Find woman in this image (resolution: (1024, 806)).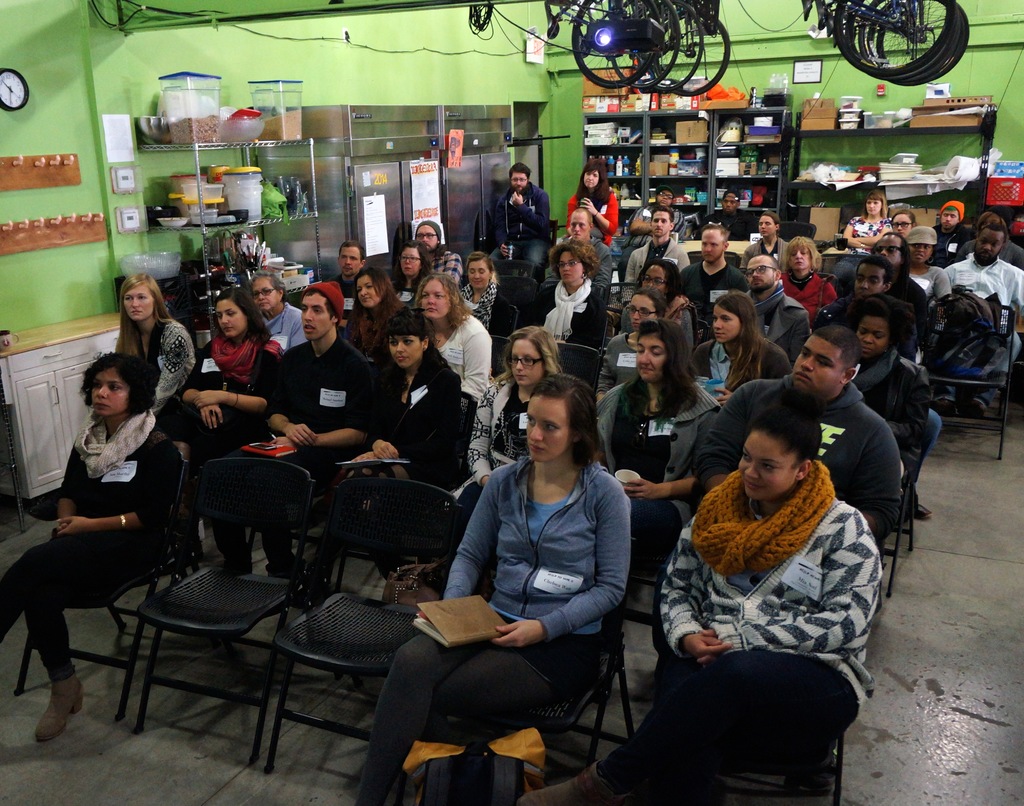
bbox=[593, 288, 671, 402].
